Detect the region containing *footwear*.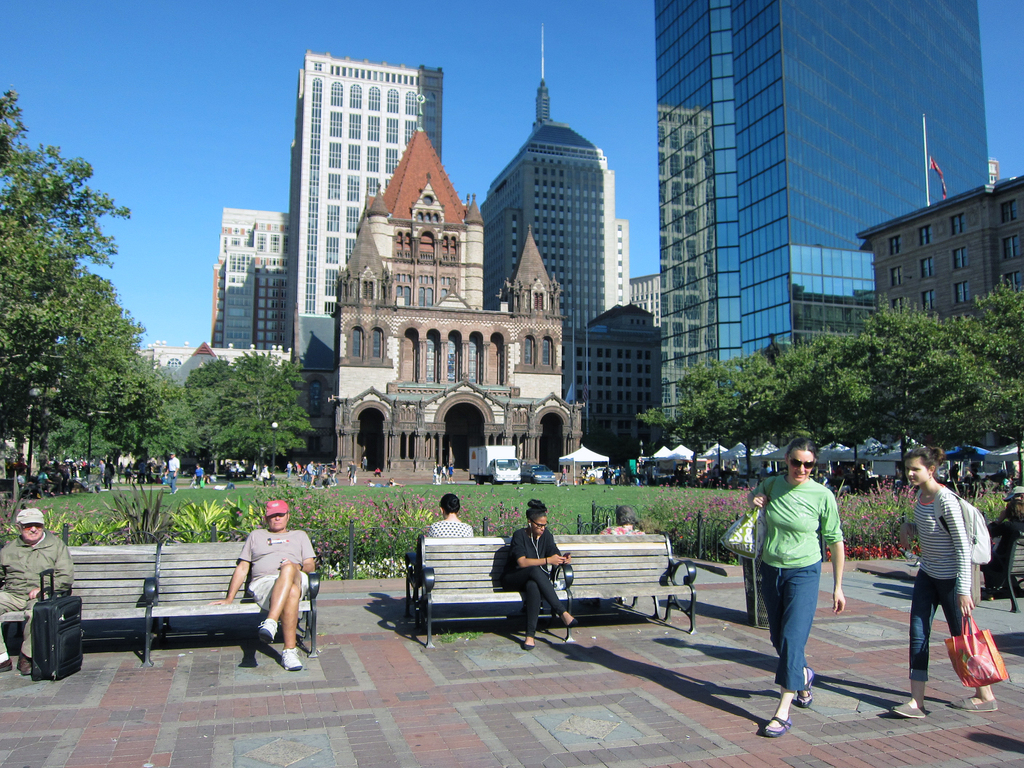
box(168, 492, 171, 494).
